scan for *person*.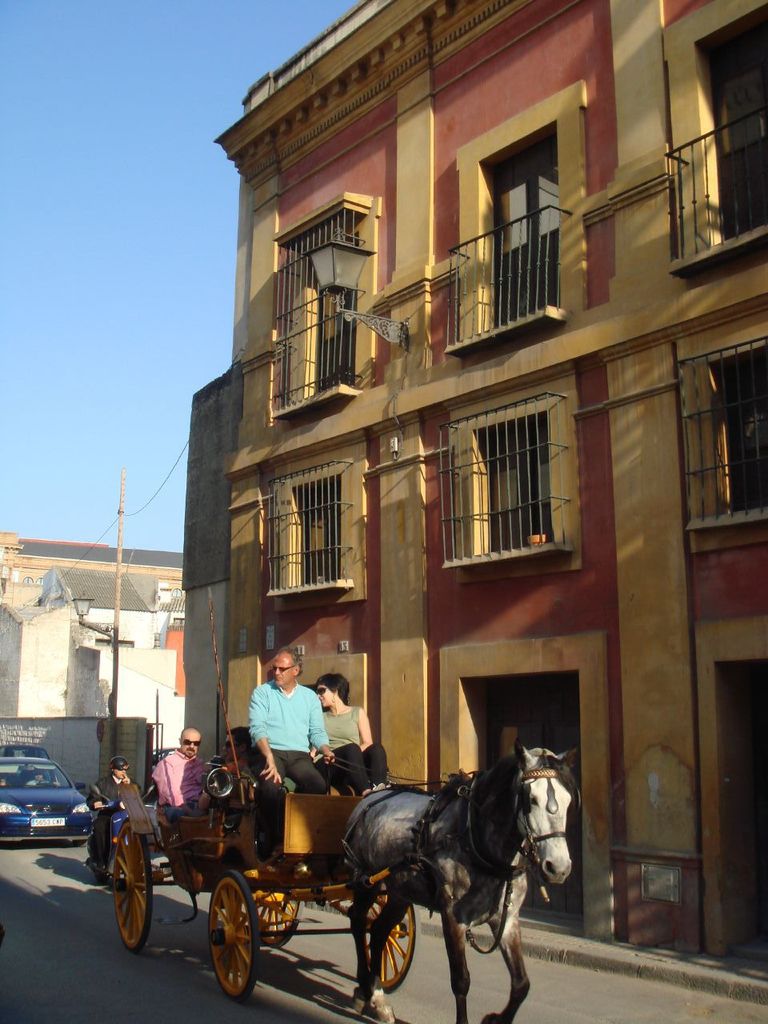
Scan result: l=143, t=722, r=226, b=826.
